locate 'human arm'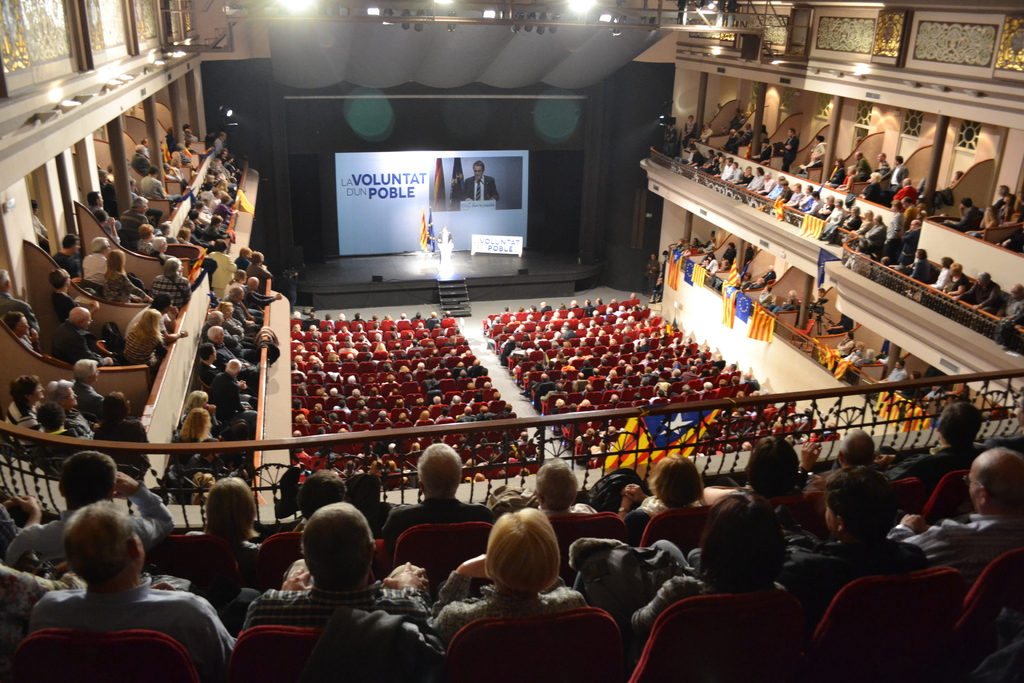
[280,564,311,591]
